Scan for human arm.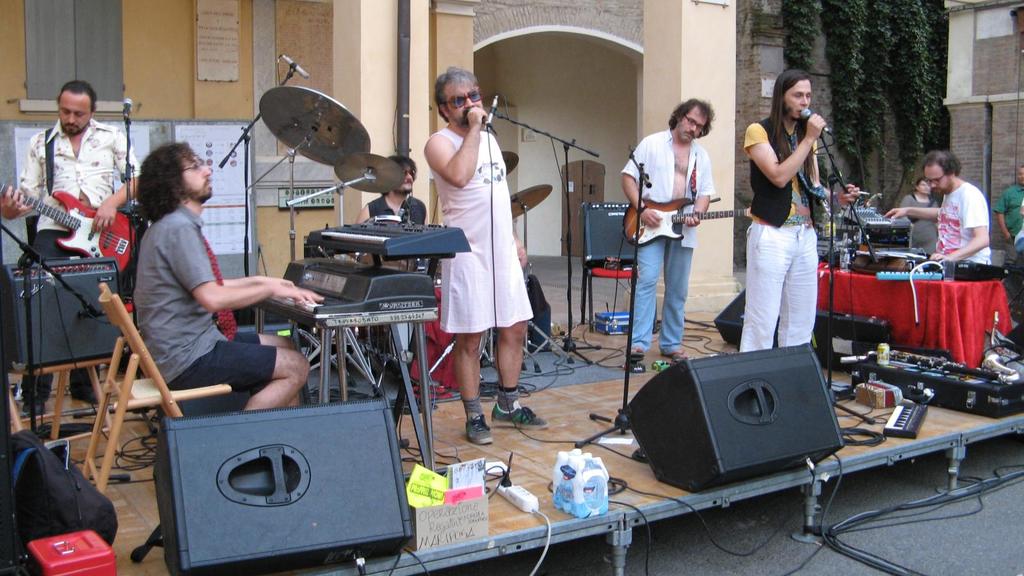
Scan result: bbox=[0, 137, 40, 223].
